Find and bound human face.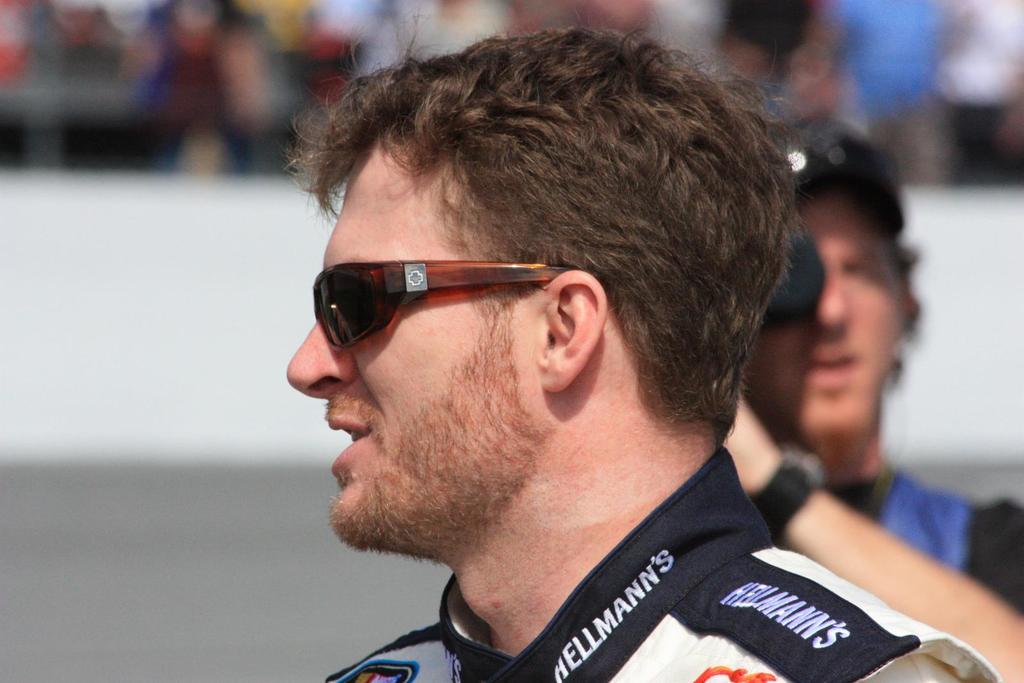
Bound: <bbox>286, 142, 542, 543</bbox>.
